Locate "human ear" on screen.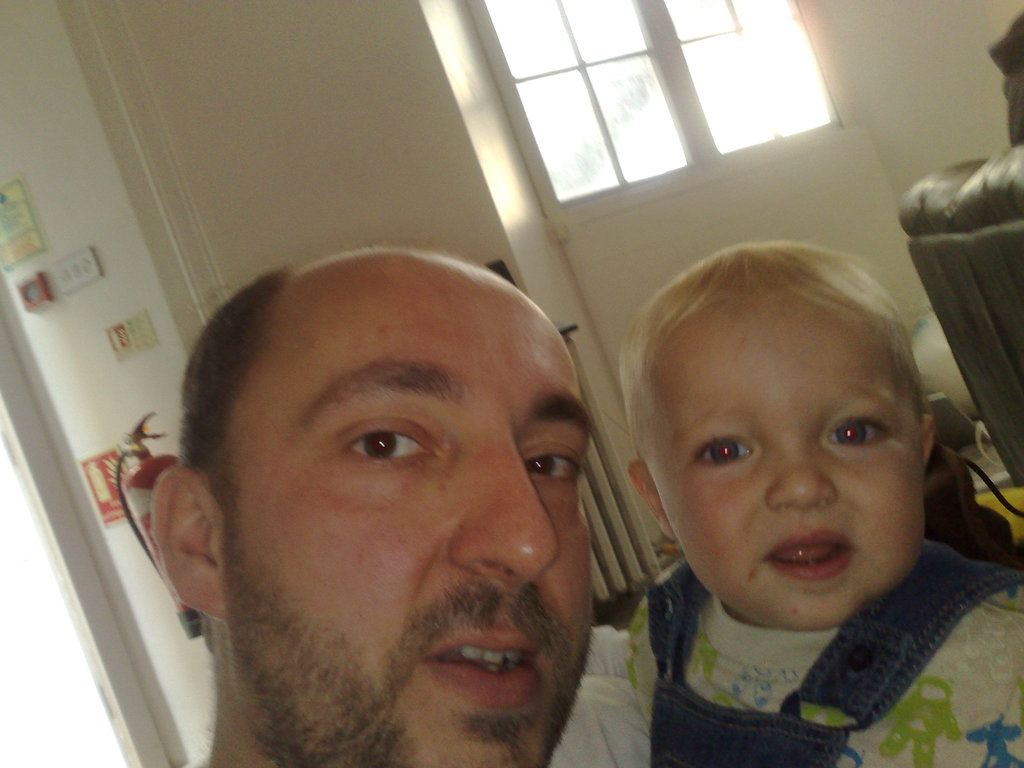
On screen at left=628, top=461, right=674, bottom=540.
